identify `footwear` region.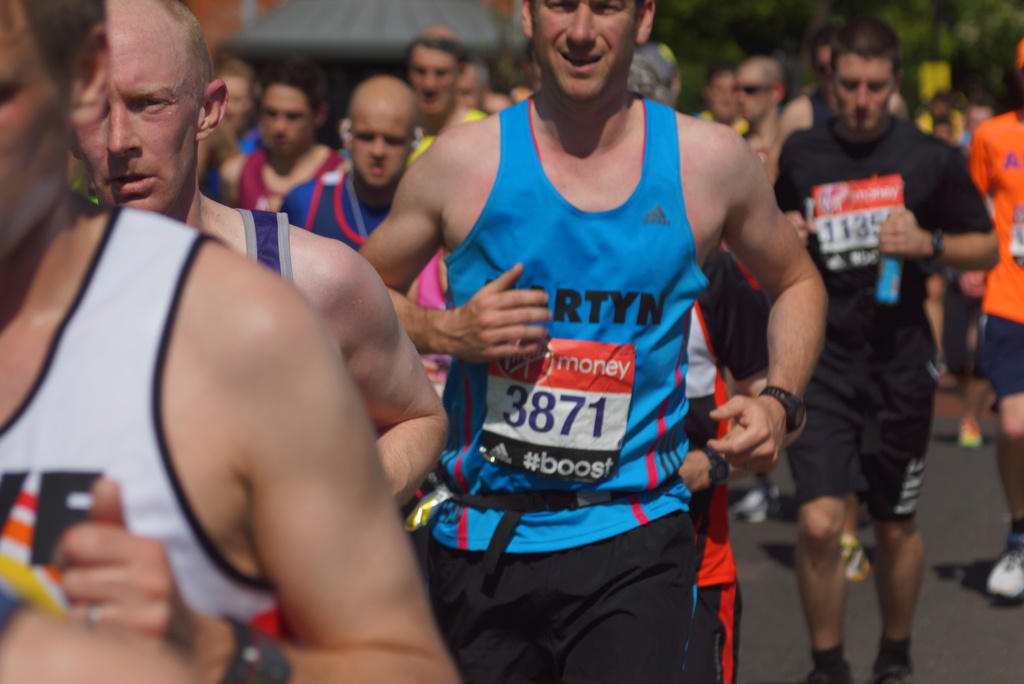
Region: l=733, t=486, r=783, b=524.
